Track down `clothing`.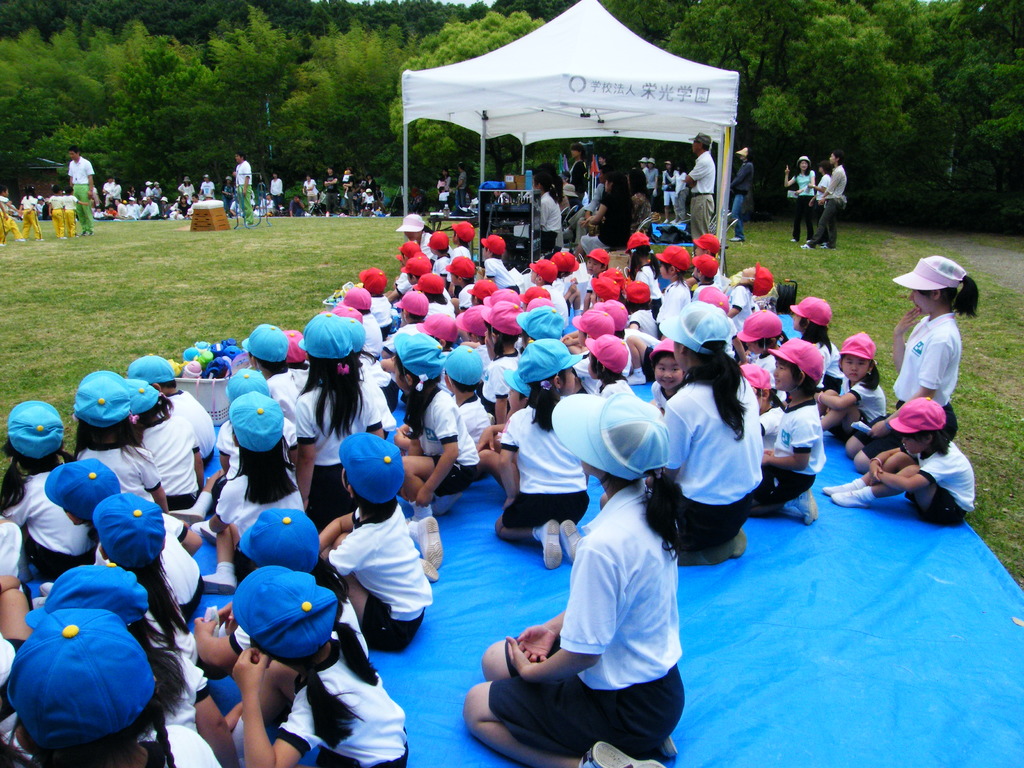
Tracked to locate(753, 404, 779, 455).
